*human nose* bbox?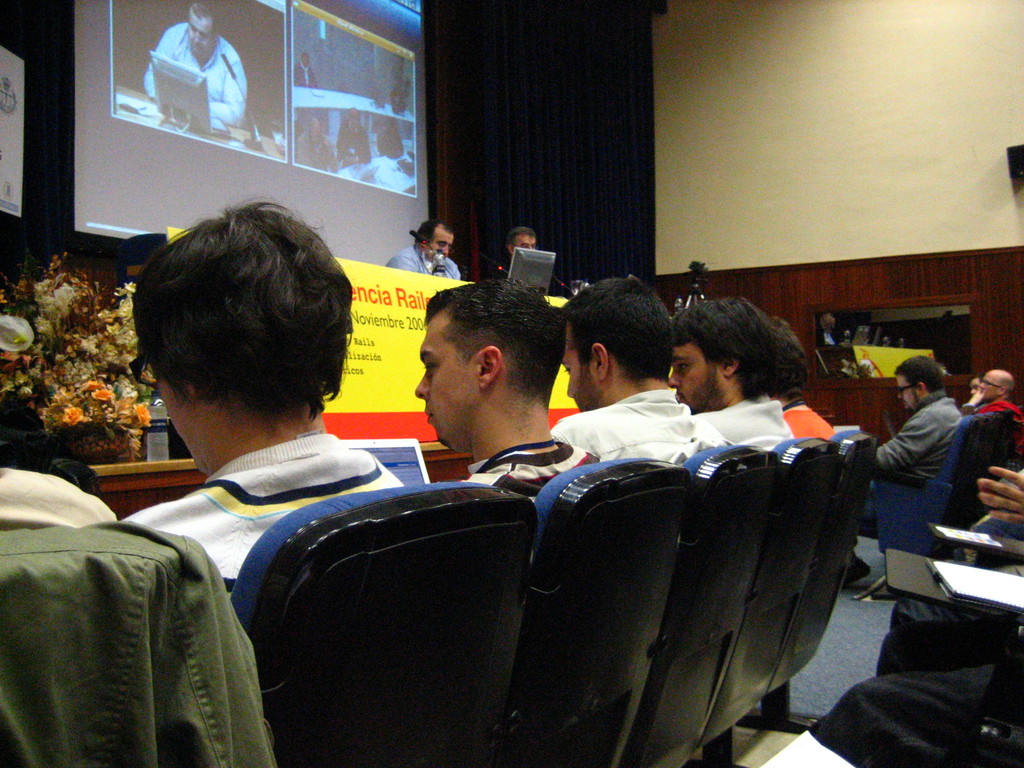
[left=668, top=369, right=684, bottom=387]
